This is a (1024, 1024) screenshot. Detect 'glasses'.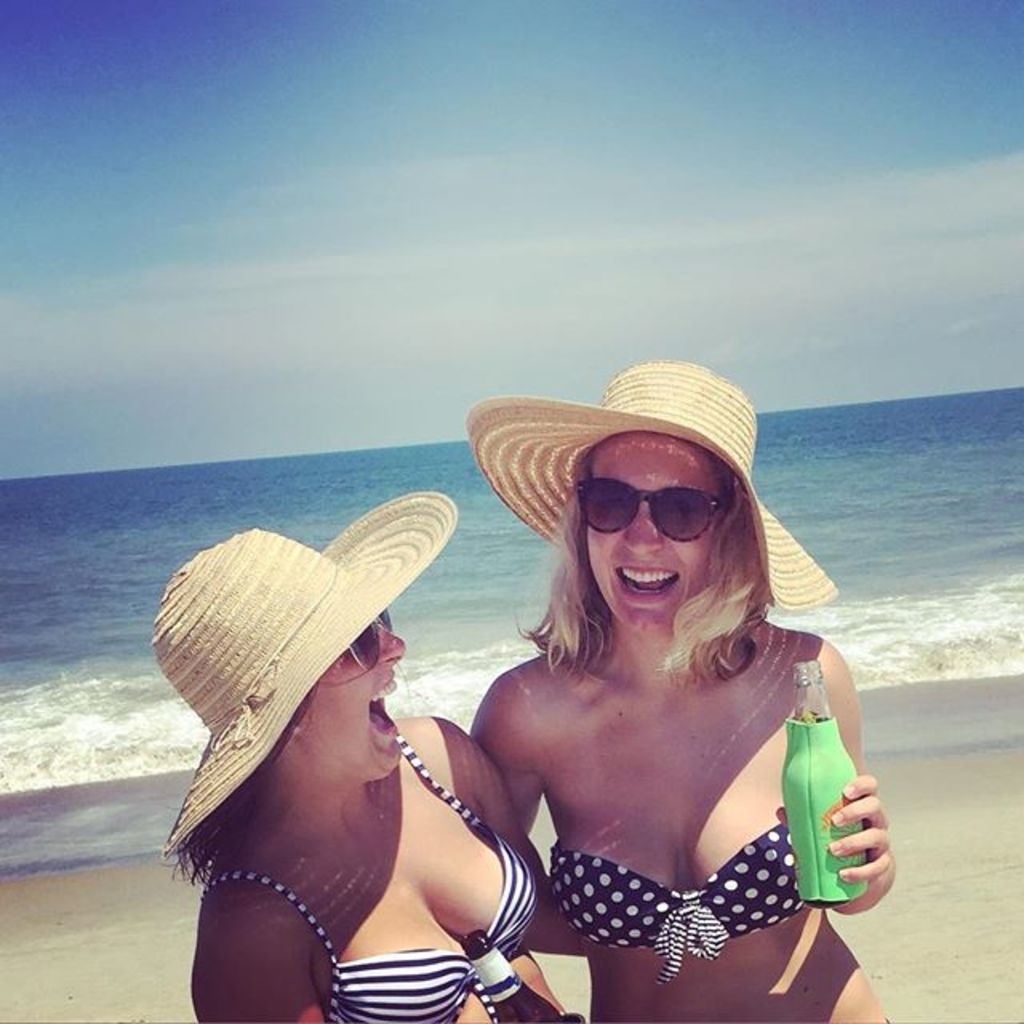
(576, 464, 754, 576).
